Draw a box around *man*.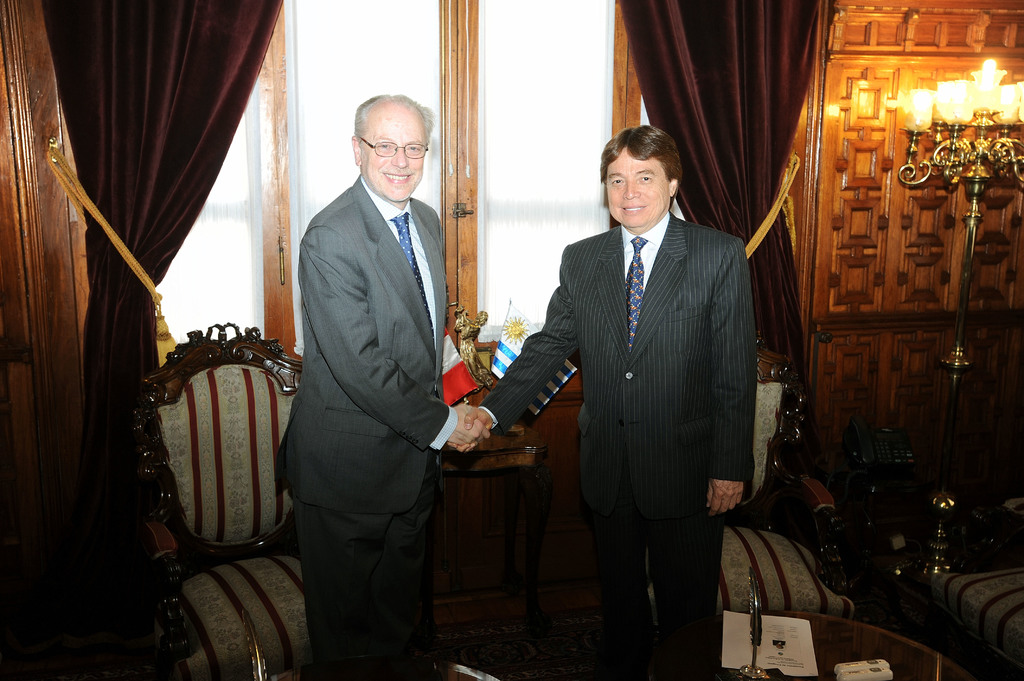
[left=276, top=94, right=493, bottom=680].
